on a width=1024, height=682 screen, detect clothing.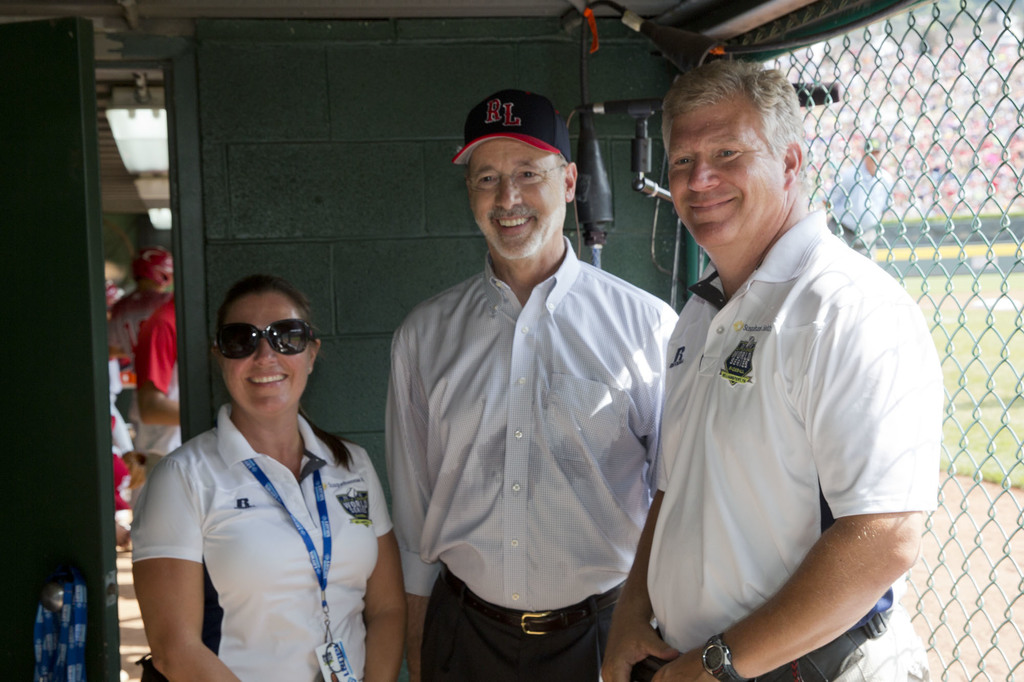
l=108, t=246, r=171, b=364.
